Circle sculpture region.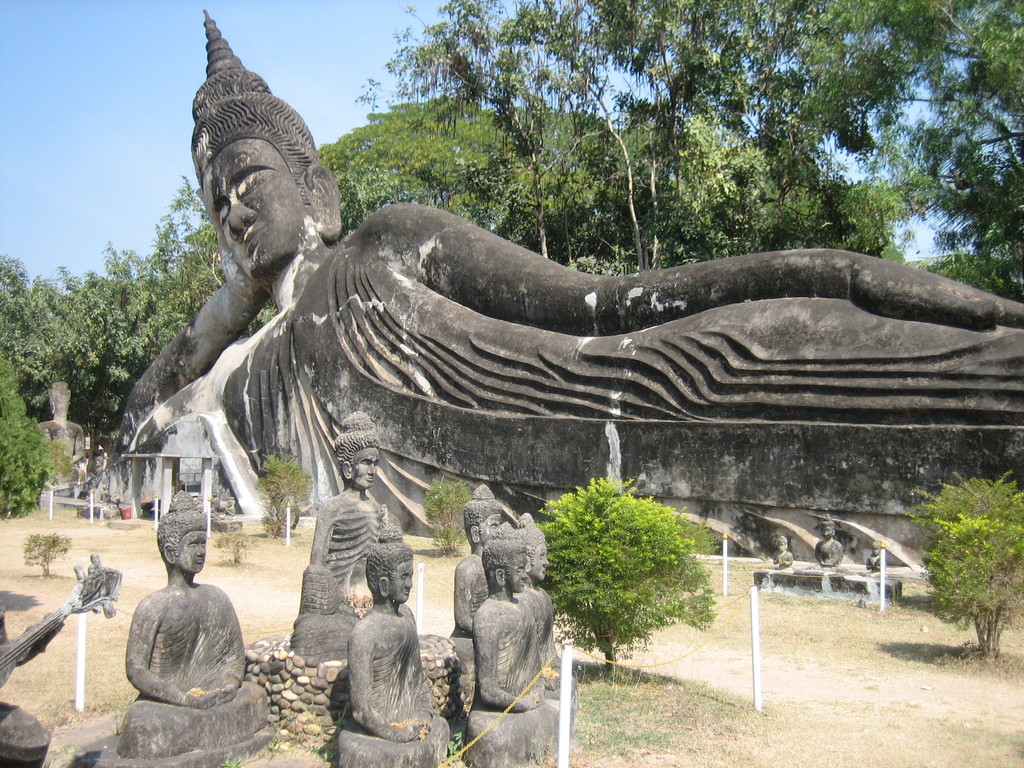
Region: {"x1": 773, "y1": 536, "x2": 794, "y2": 564}.
